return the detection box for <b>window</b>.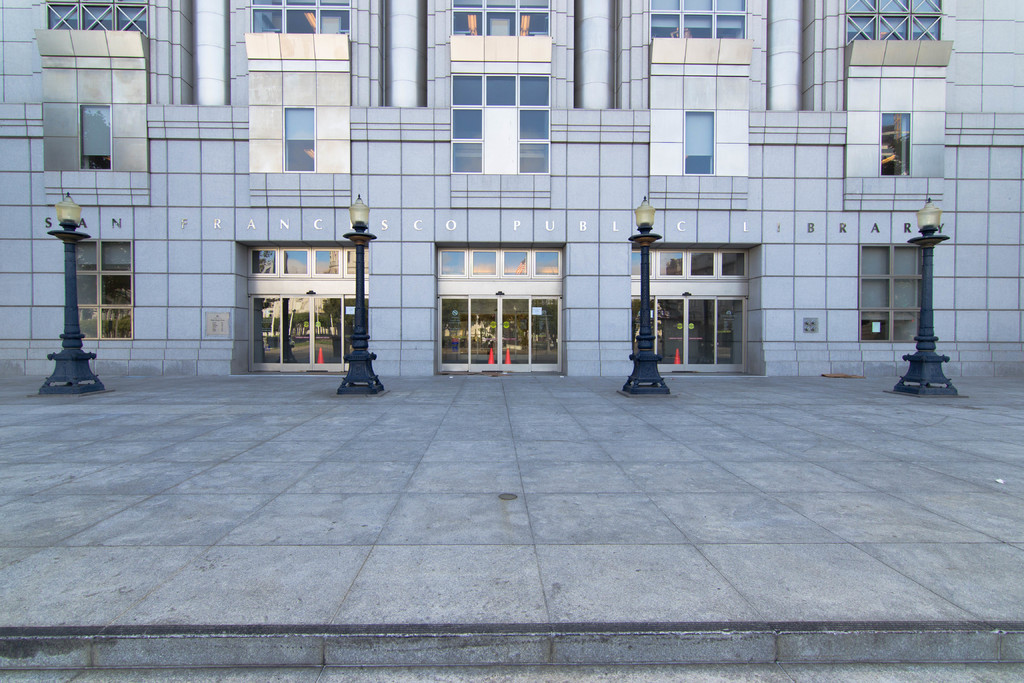
bbox(840, 0, 947, 179).
